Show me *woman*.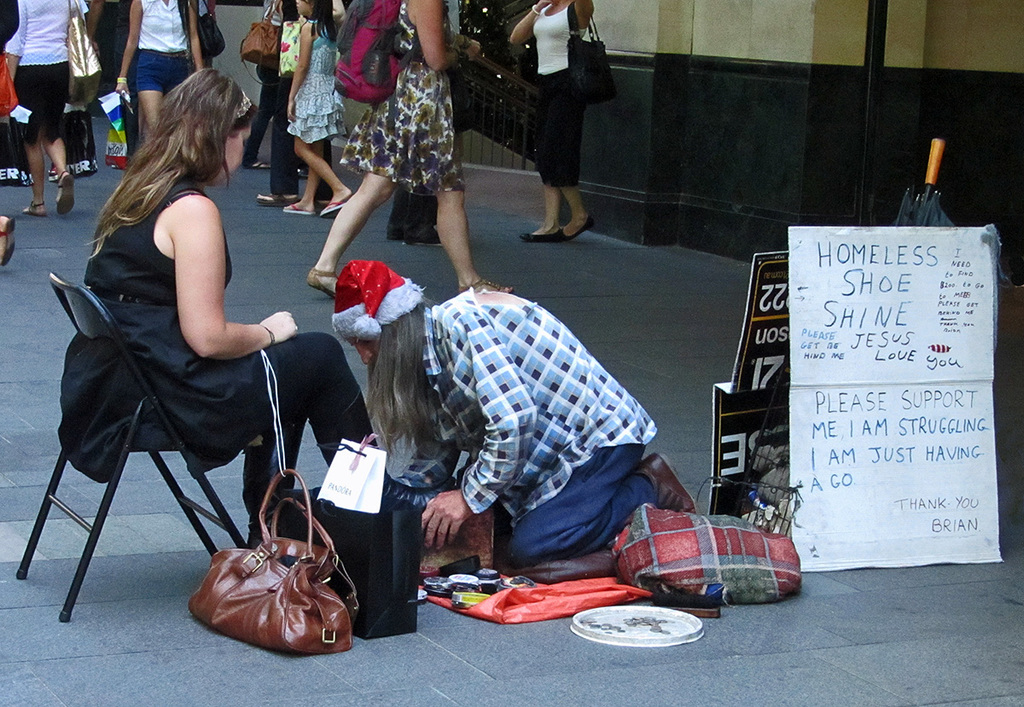
*woman* is here: 510:0:591:243.
